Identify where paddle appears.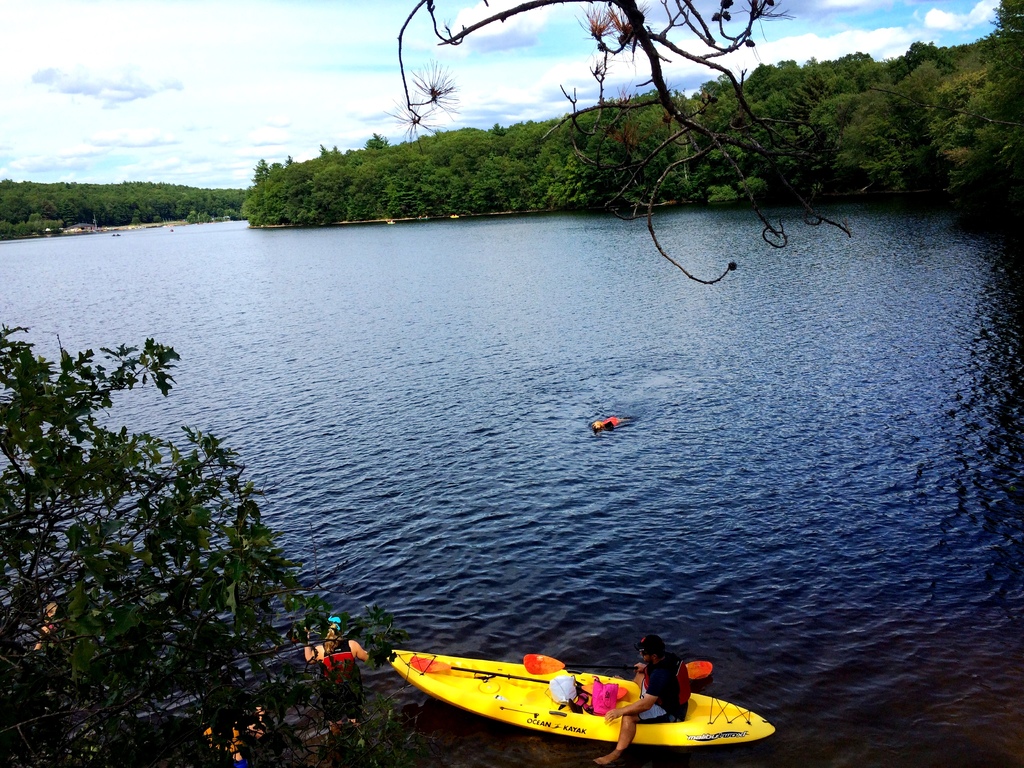
Appears at x1=412 y1=653 x2=630 y2=692.
